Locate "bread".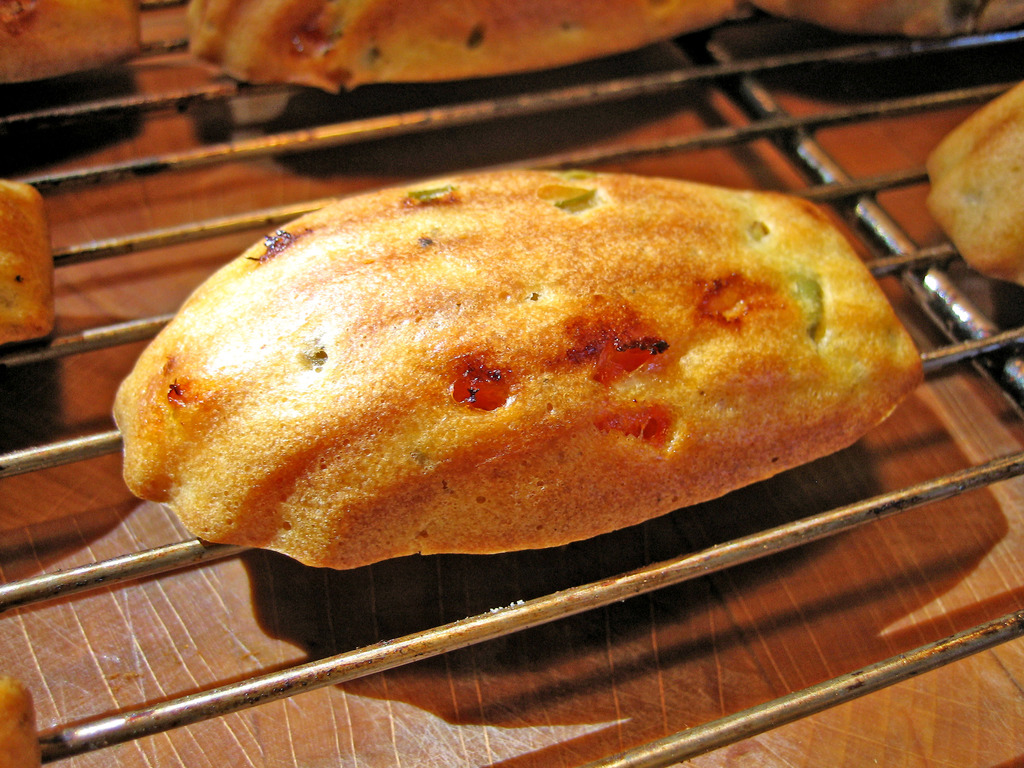
Bounding box: [215, 166, 946, 503].
